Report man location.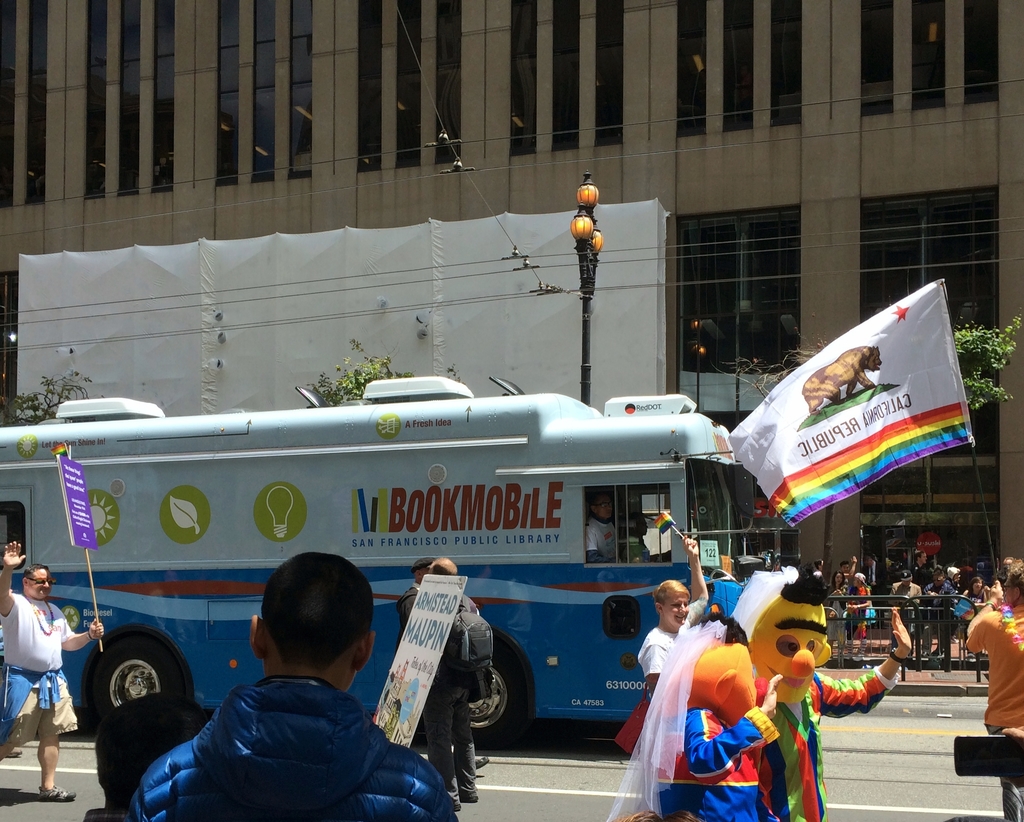
Report: region(885, 566, 935, 664).
